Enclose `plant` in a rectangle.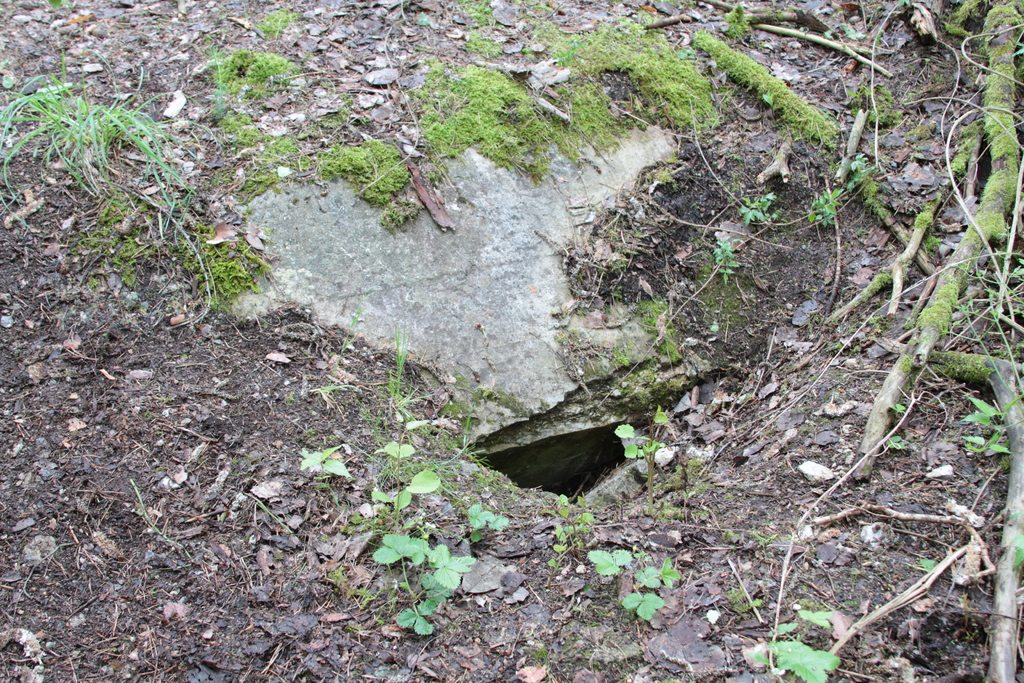
box=[372, 534, 425, 568].
